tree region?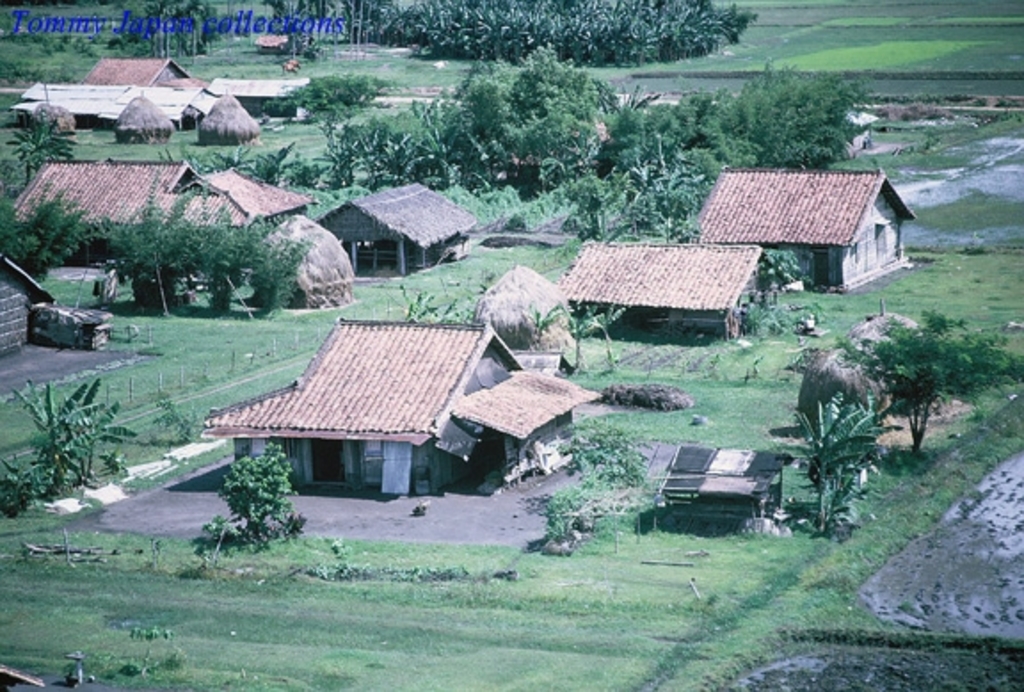
(786,302,910,544)
